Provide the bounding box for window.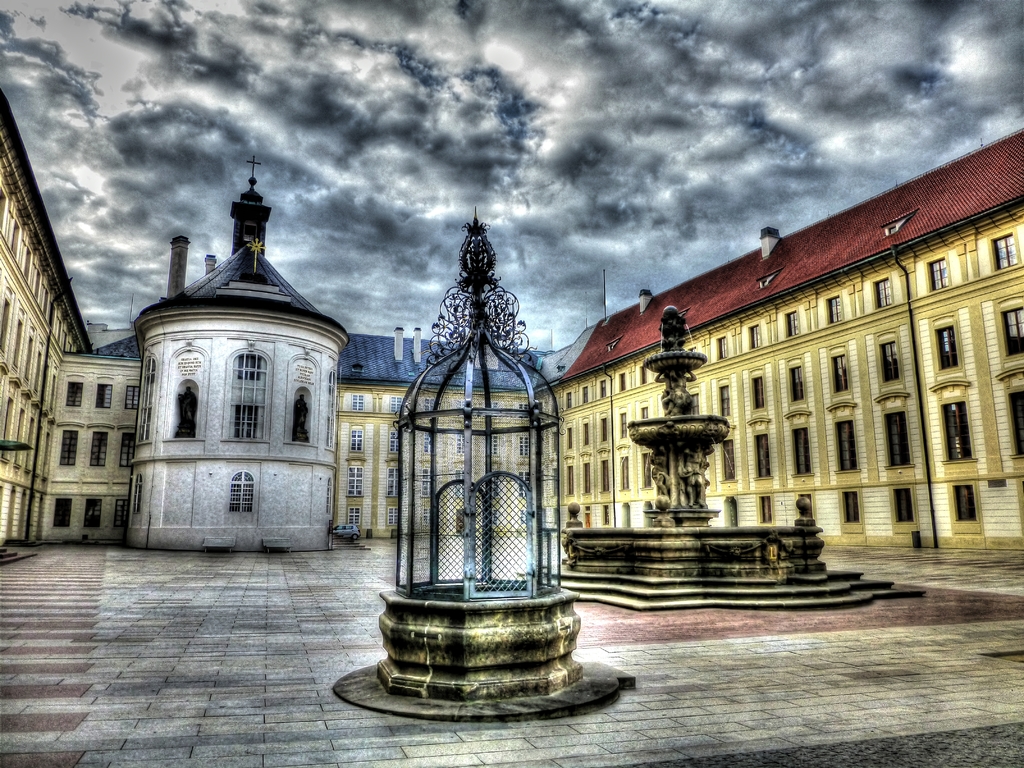
65/381/82/409.
